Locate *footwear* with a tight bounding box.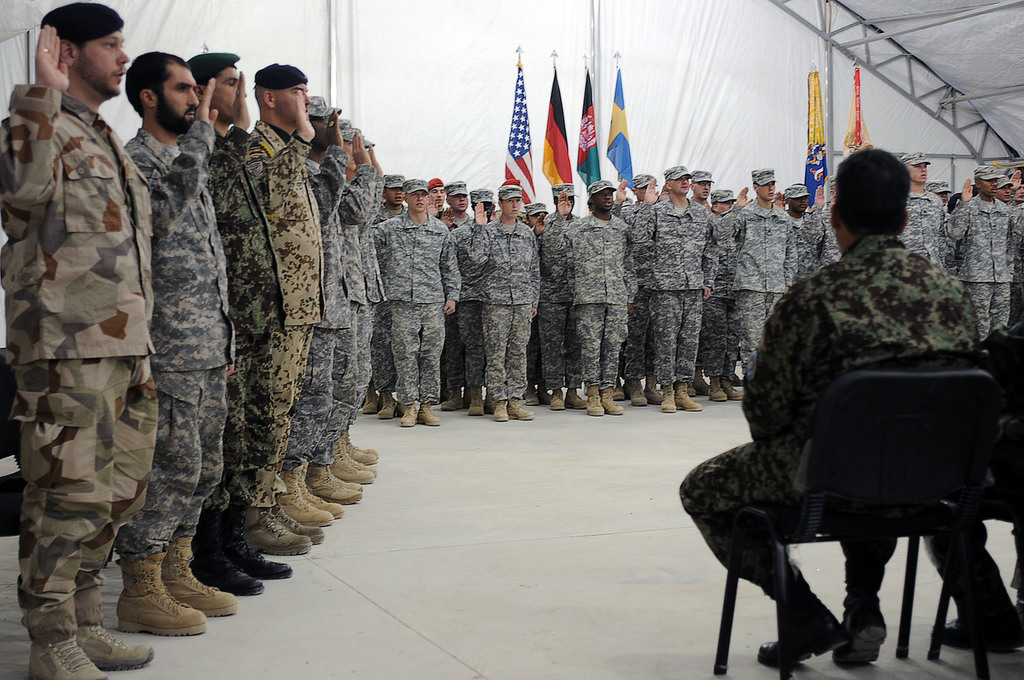
[left=686, top=380, right=696, bottom=398].
